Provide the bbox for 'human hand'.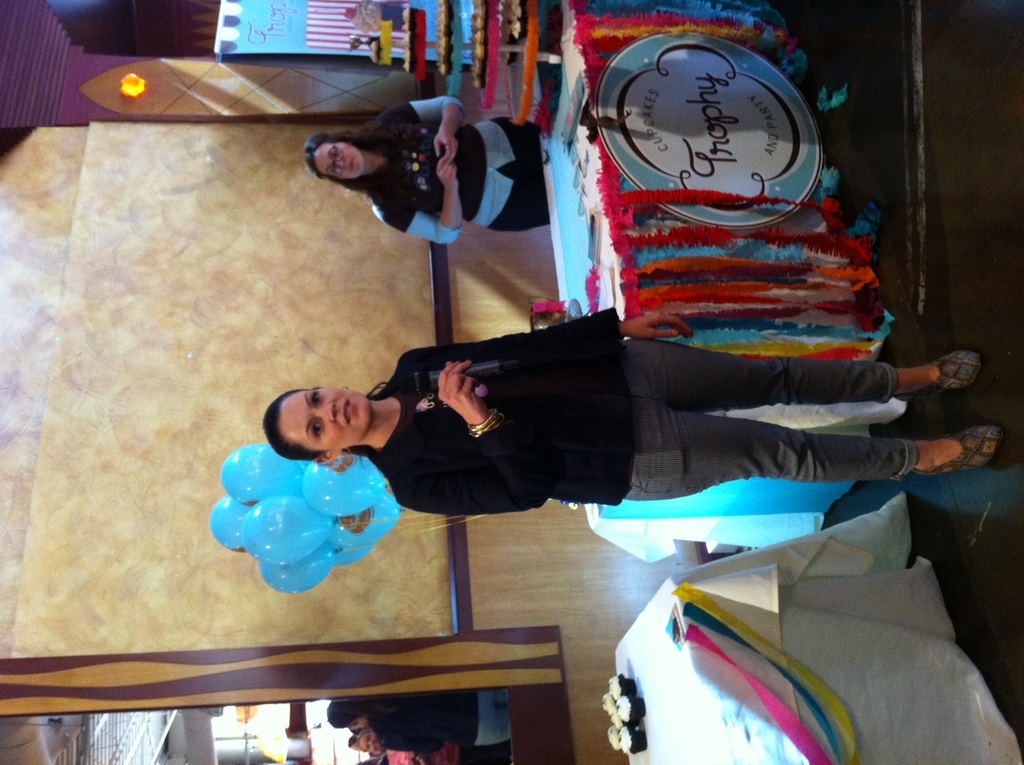
<bbox>435, 154, 459, 190</bbox>.
